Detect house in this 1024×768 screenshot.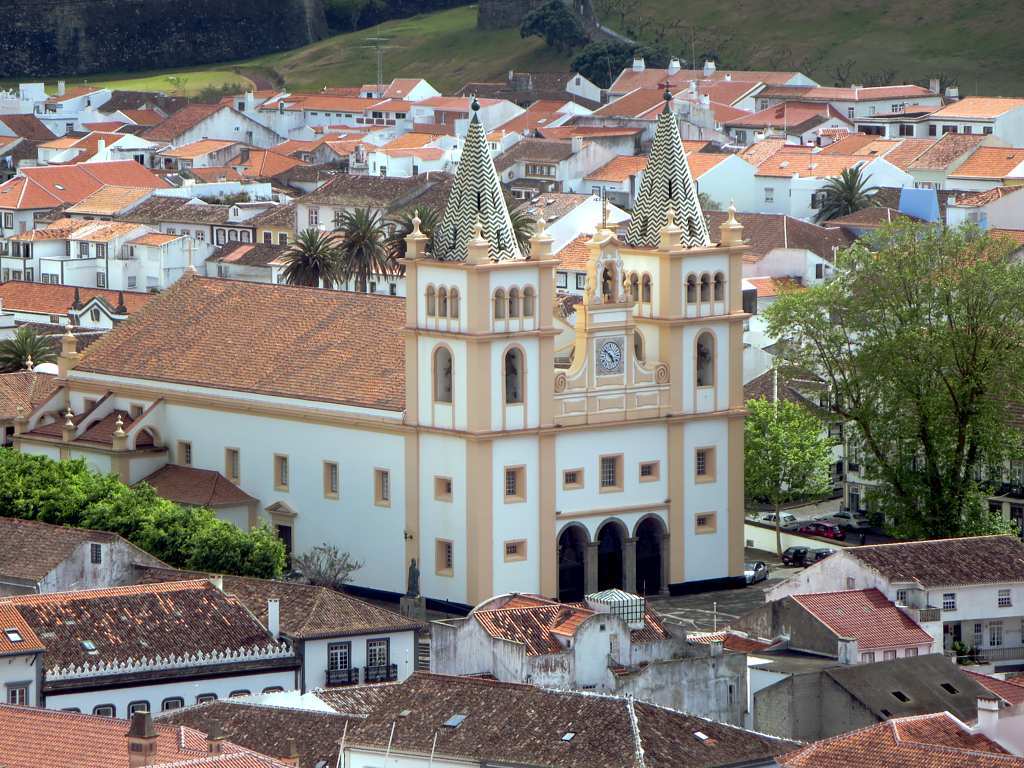
Detection: Rect(612, 59, 822, 92).
